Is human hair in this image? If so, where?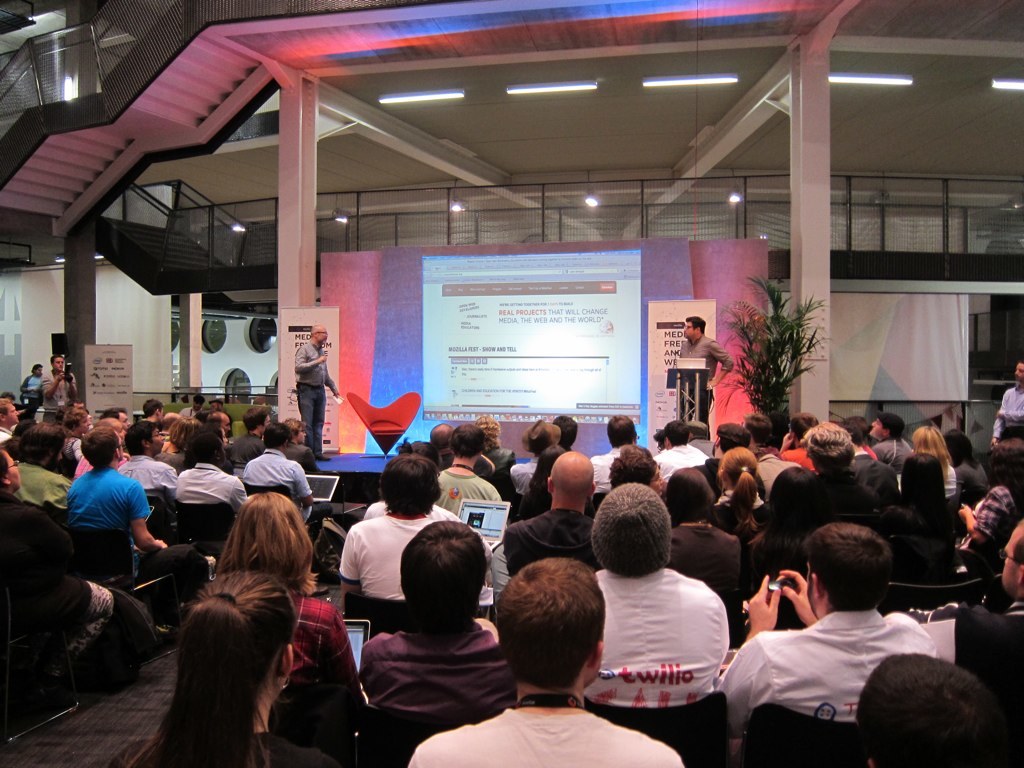
Yes, at box(124, 418, 157, 456).
